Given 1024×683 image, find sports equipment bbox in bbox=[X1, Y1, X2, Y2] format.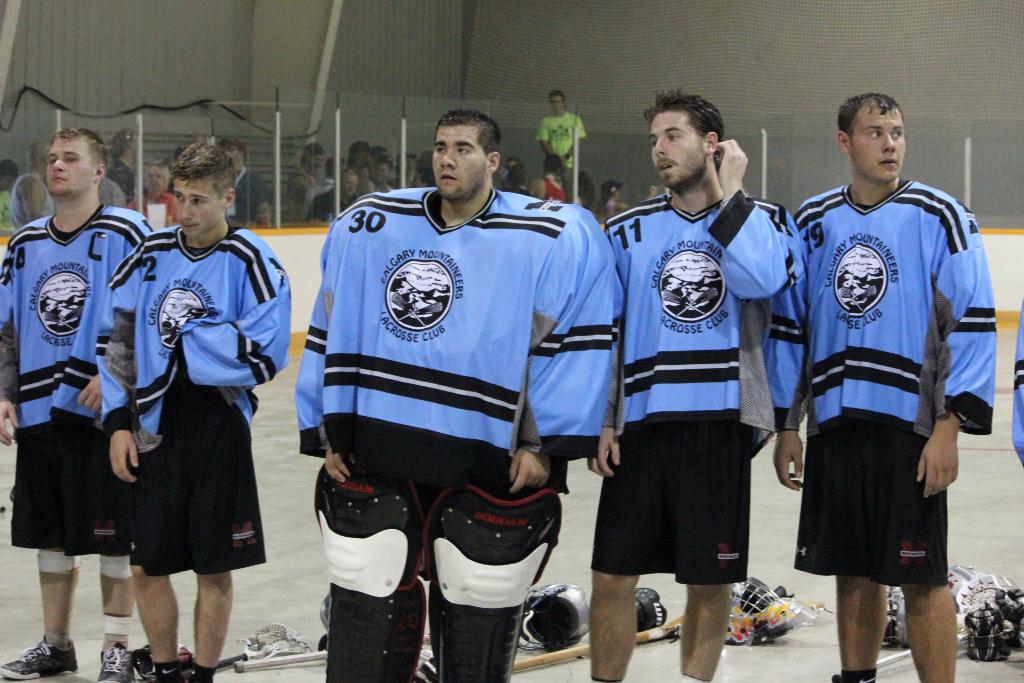
bbox=[633, 577, 668, 630].
